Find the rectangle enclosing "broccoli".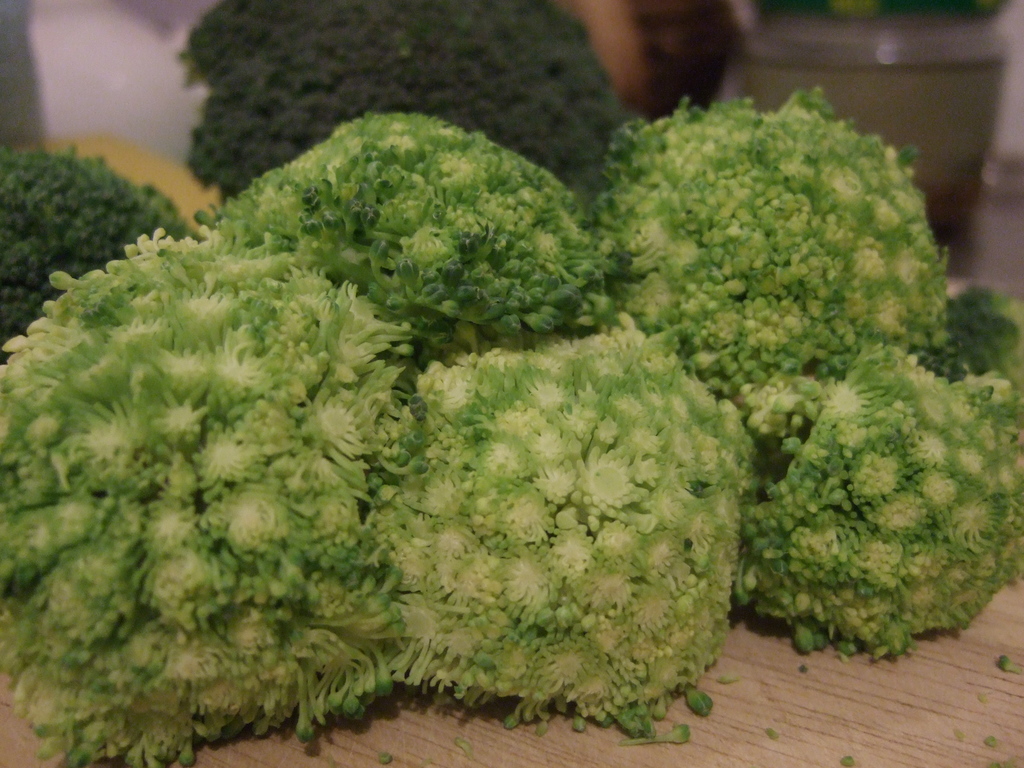
[x1=0, y1=142, x2=195, y2=358].
